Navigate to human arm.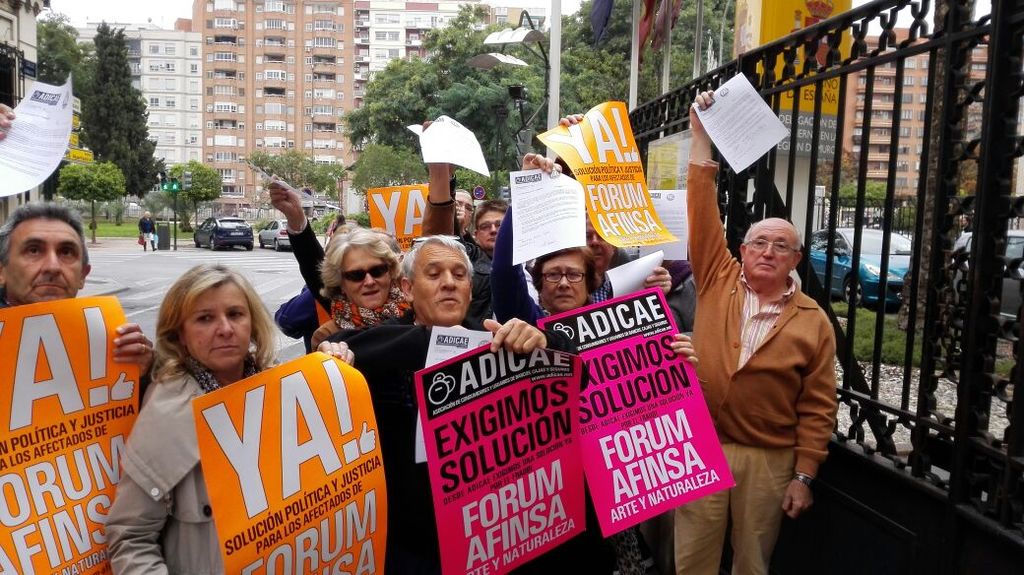
Navigation target: 679, 115, 752, 315.
